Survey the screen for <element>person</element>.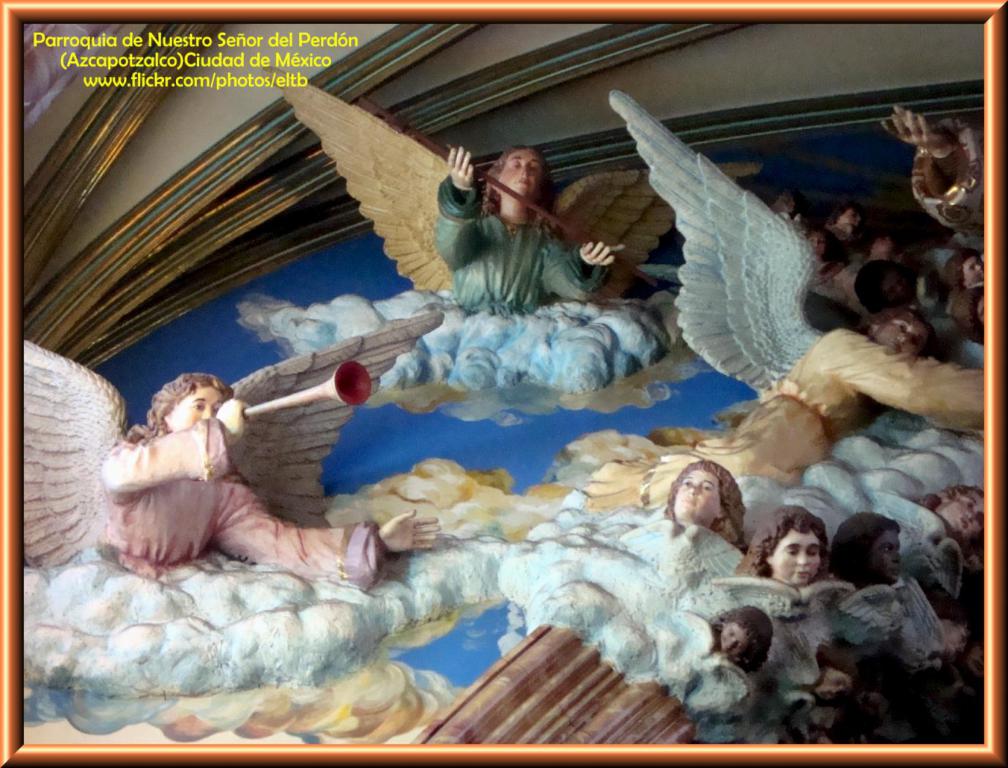
Survey found: [823, 511, 908, 591].
